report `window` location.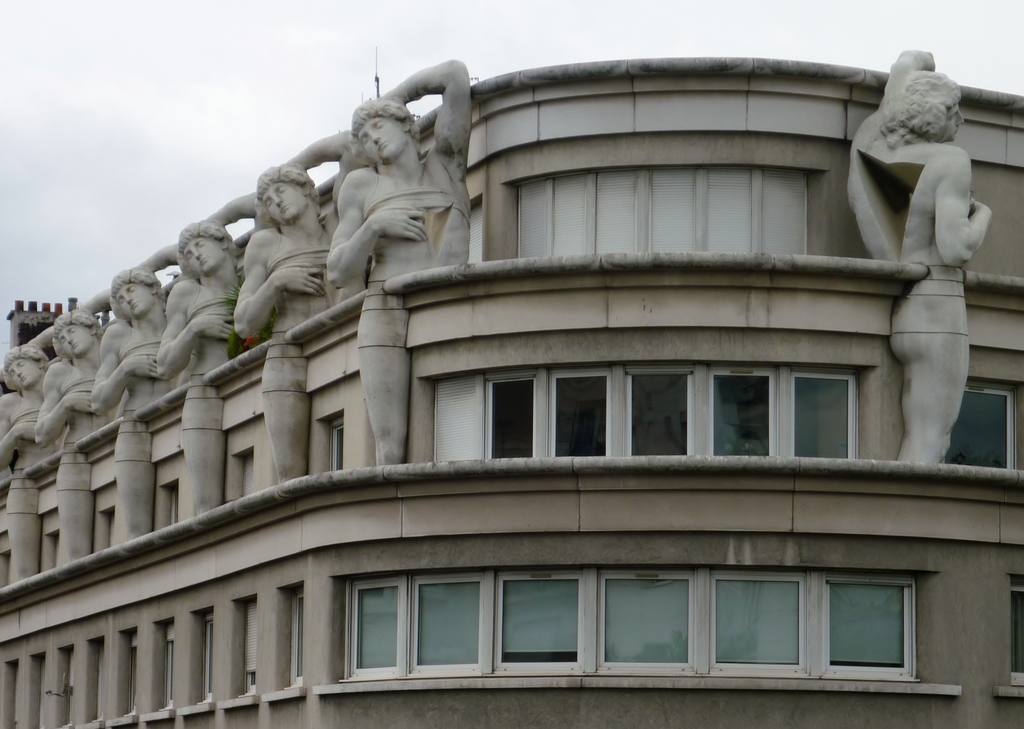
Report: (x1=555, y1=172, x2=590, y2=259).
